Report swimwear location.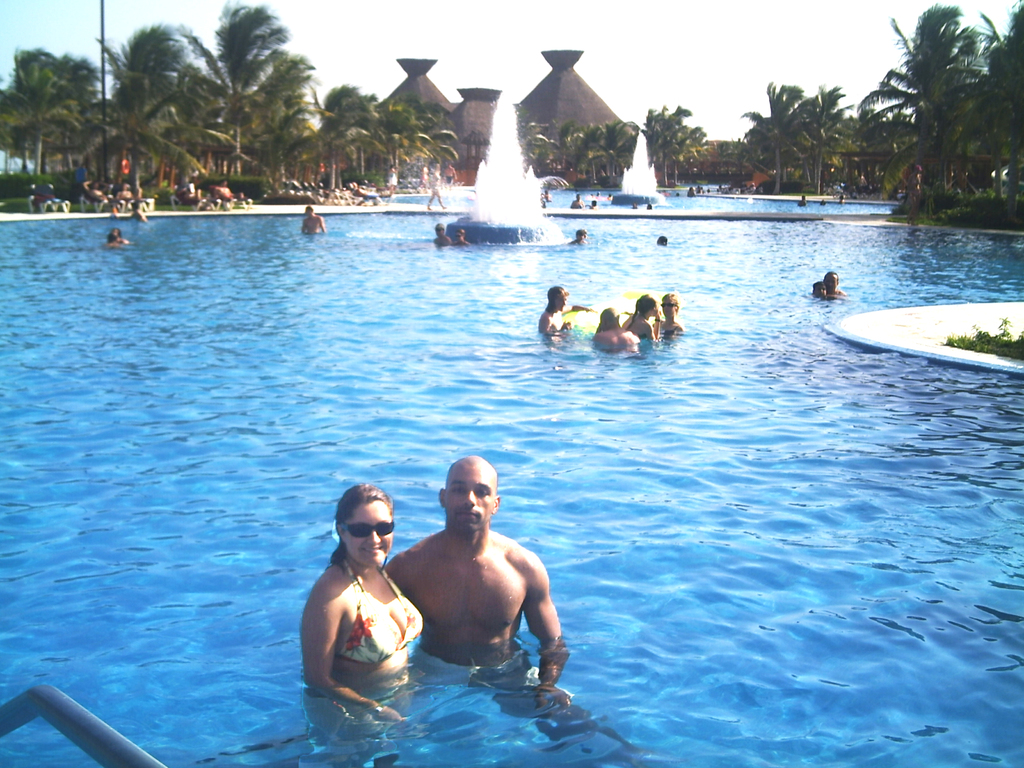
Report: 655,321,682,338.
